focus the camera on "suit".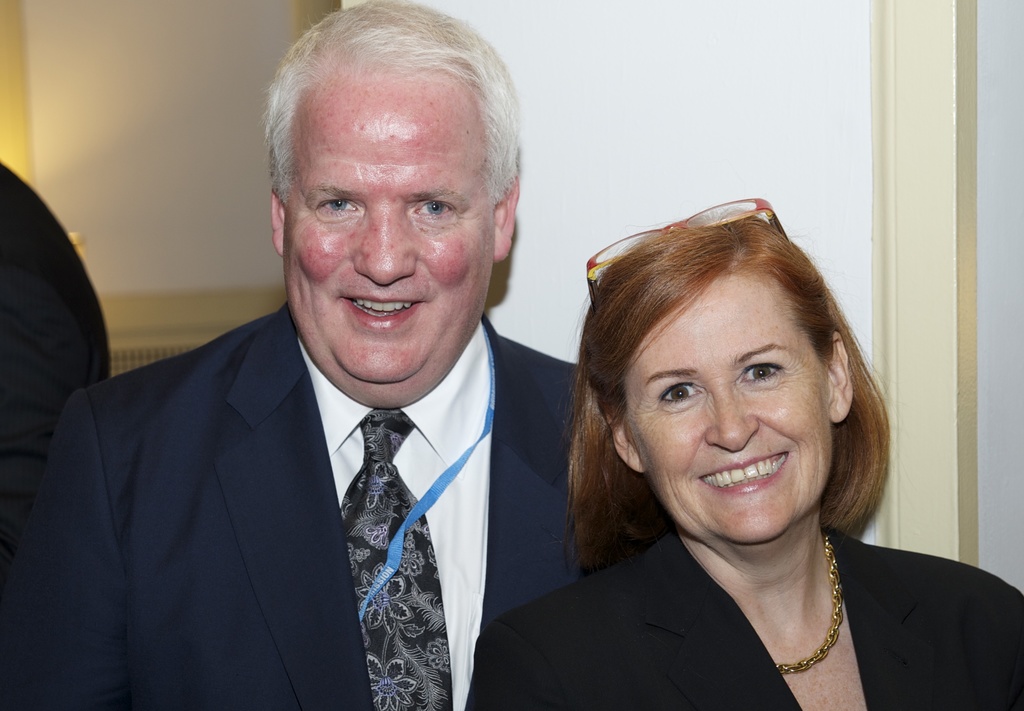
Focus region: l=14, t=248, r=576, b=701.
